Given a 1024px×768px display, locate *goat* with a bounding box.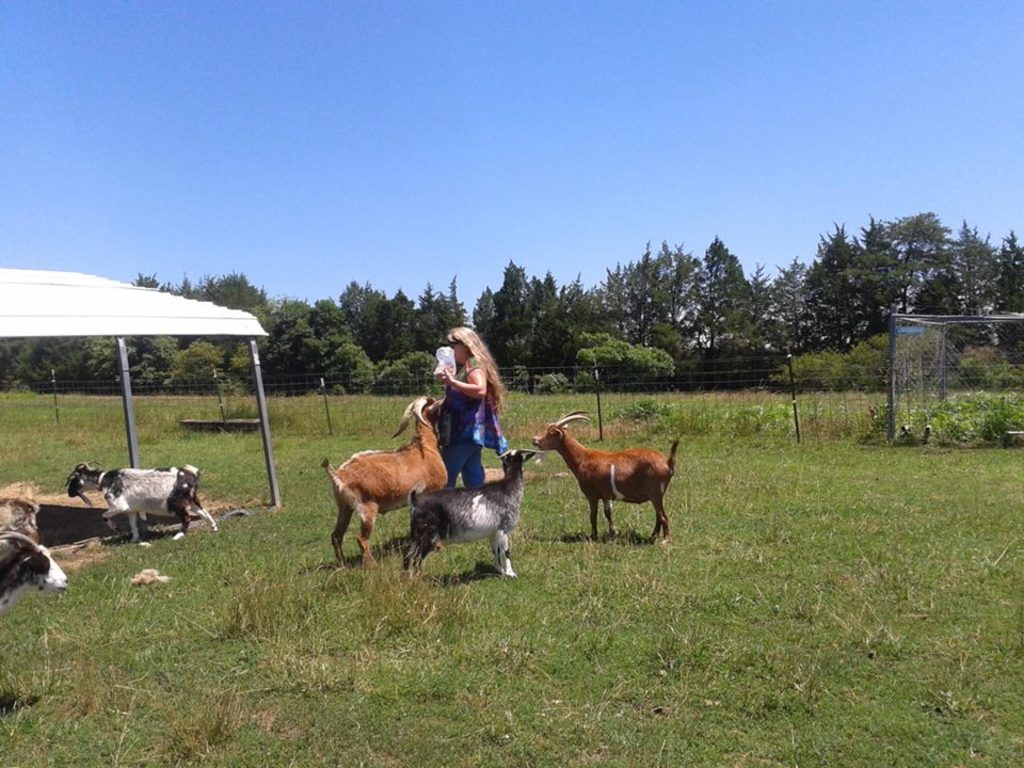
Located: select_region(63, 457, 220, 540).
